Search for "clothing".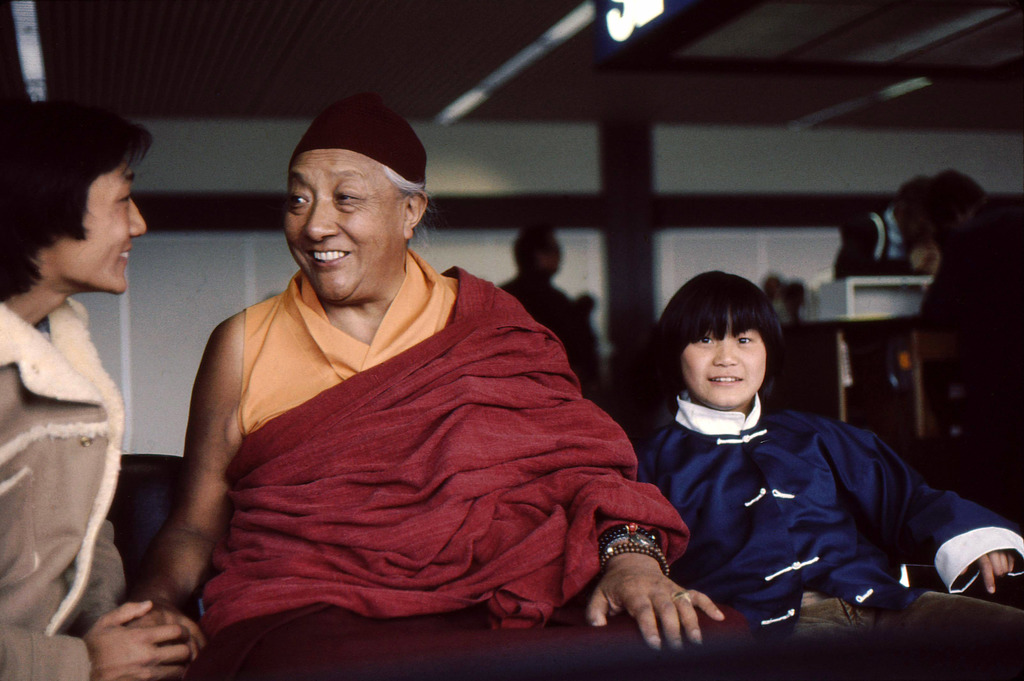
Found at 195:243:755:680.
